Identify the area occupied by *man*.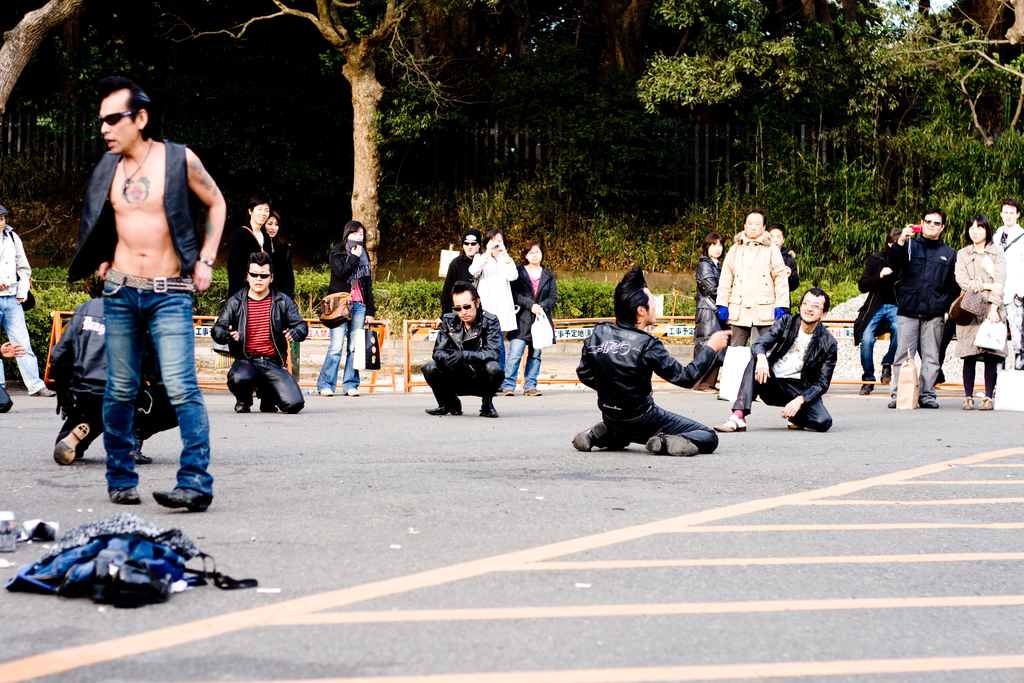
Area: 994,198,1023,366.
